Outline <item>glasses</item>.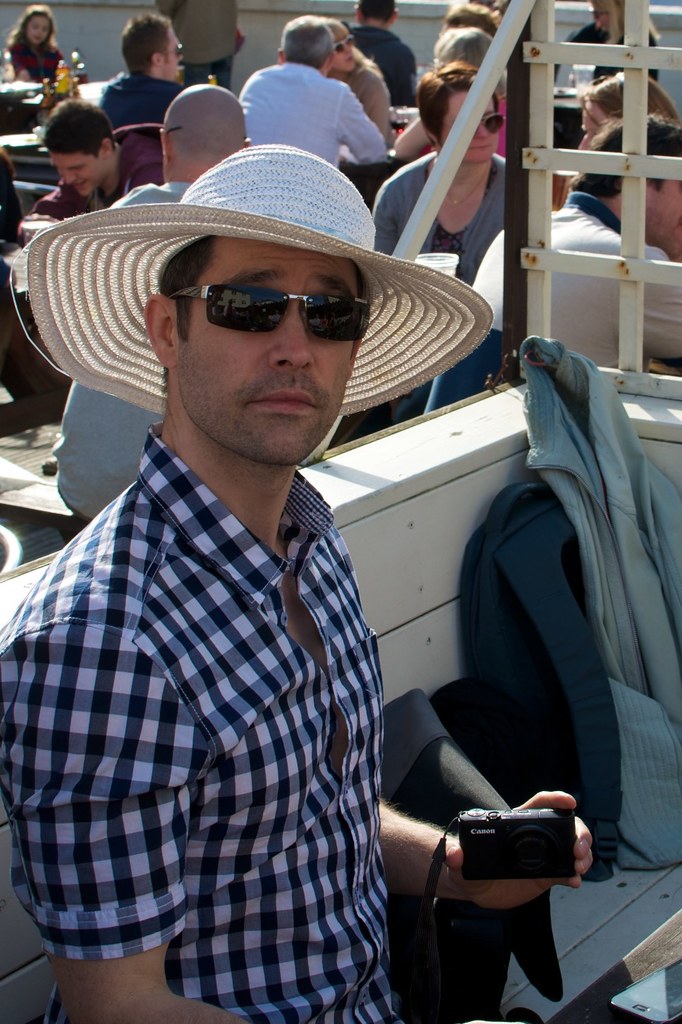
Outline: left=478, top=109, right=508, bottom=136.
